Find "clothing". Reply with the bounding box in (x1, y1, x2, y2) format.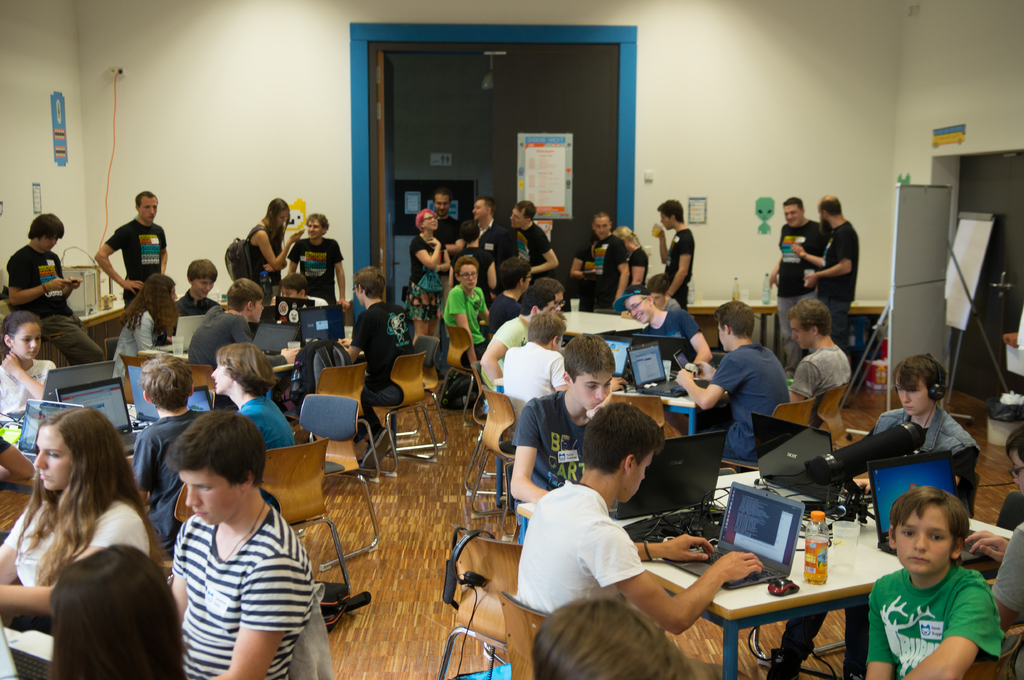
(861, 568, 1003, 679).
